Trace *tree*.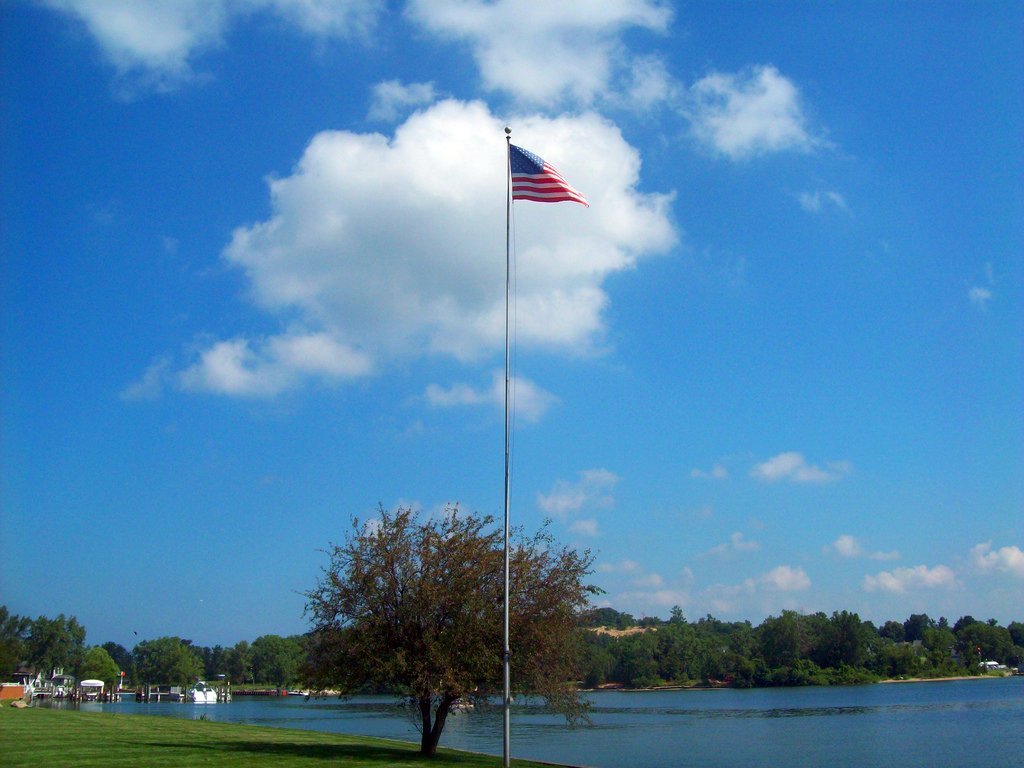
Traced to bbox=[106, 640, 139, 675].
